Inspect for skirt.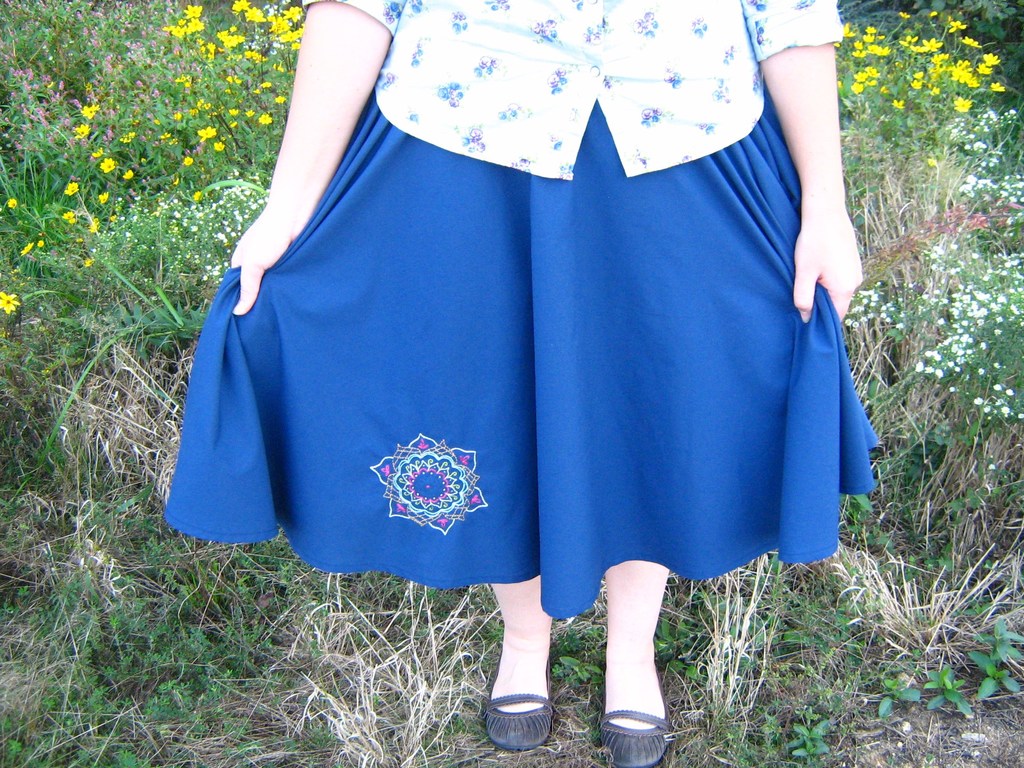
Inspection: <box>158,82,887,615</box>.
